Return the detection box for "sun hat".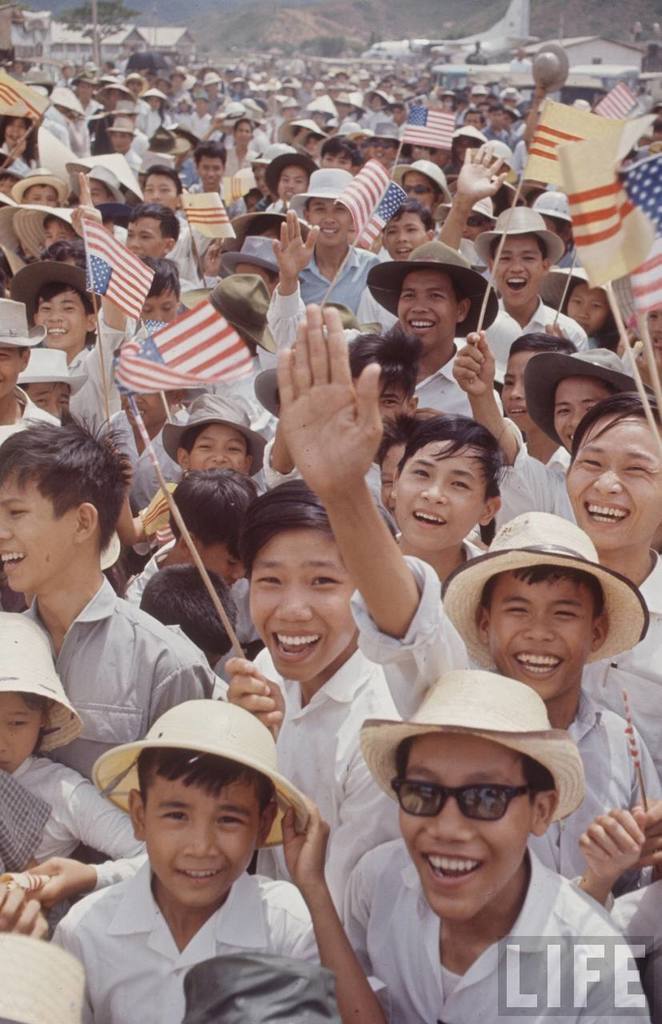
(20, 339, 89, 402).
